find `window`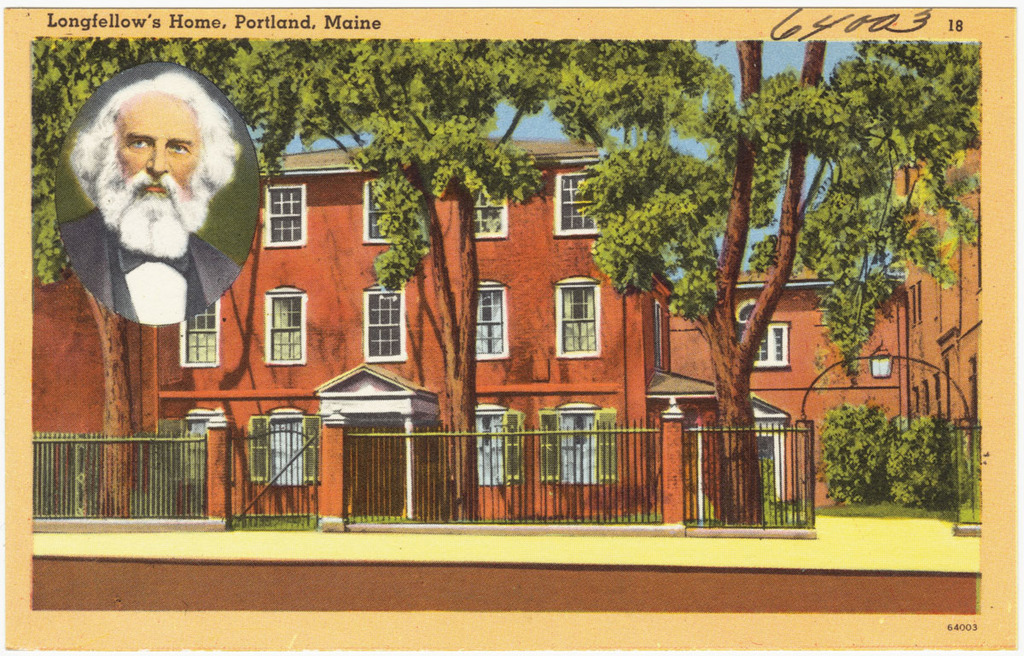
{"x1": 478, "y1": 416, "x2": 508, "y2": 485}
